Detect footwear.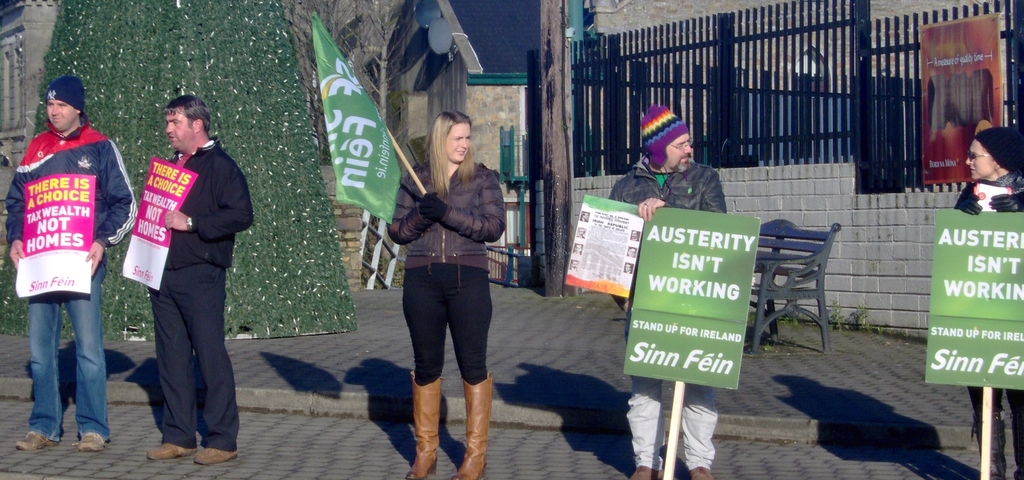
Detected at (689, 464, 719, 479).
